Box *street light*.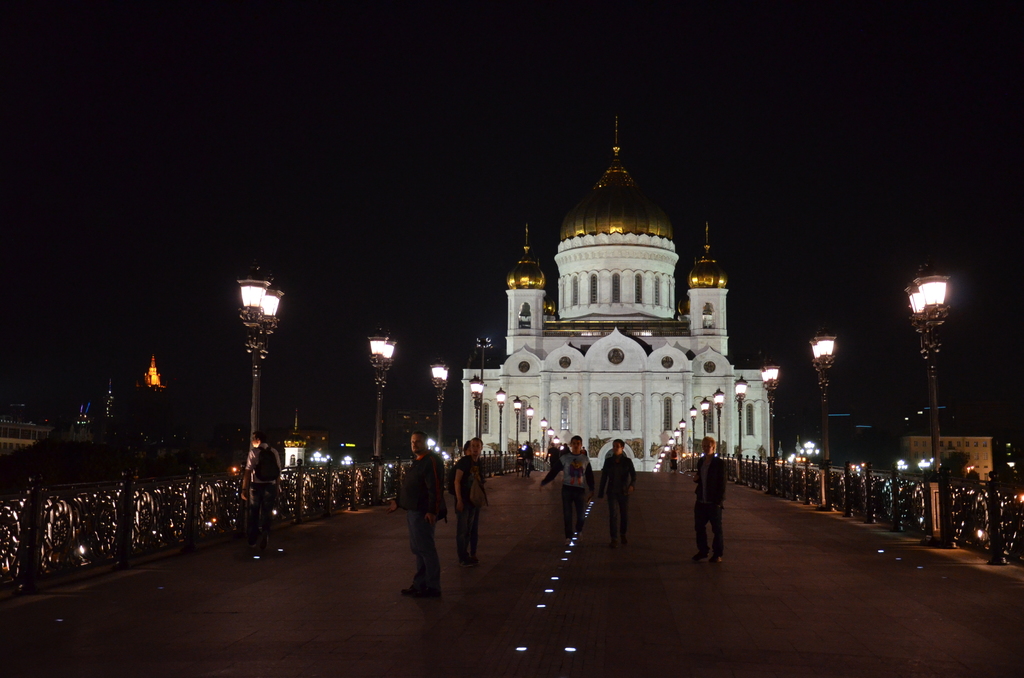
[x1=538, y1=416, x2=547, y2=457].
